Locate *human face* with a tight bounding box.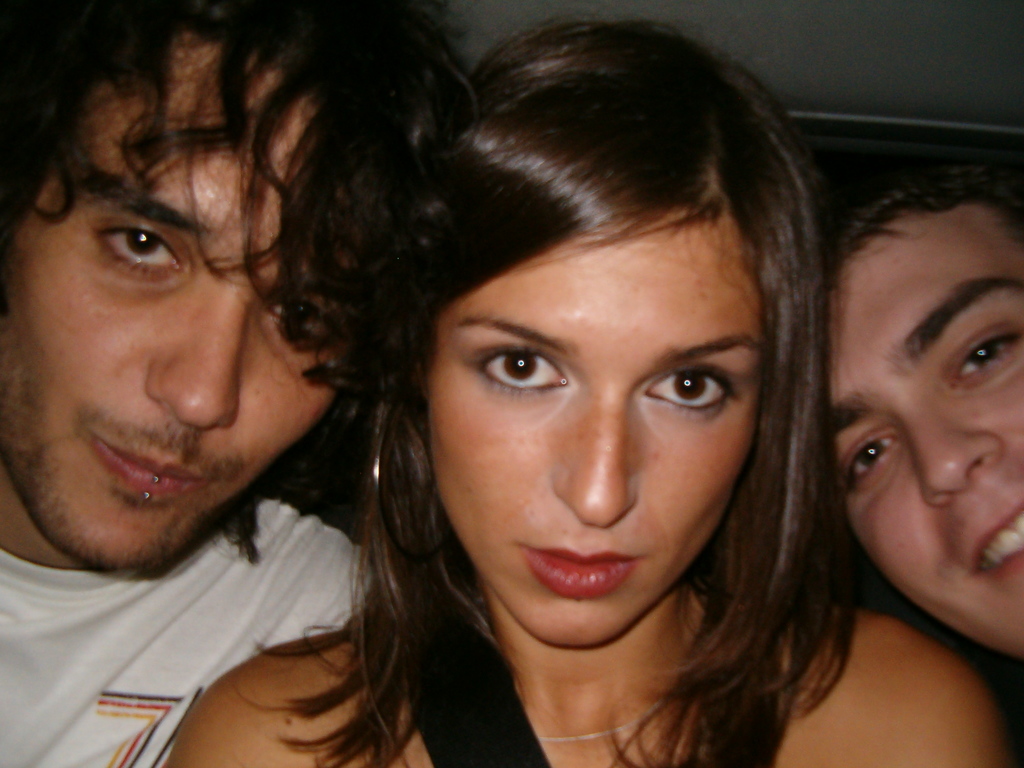
<box>828,205,1023,660</box>.
